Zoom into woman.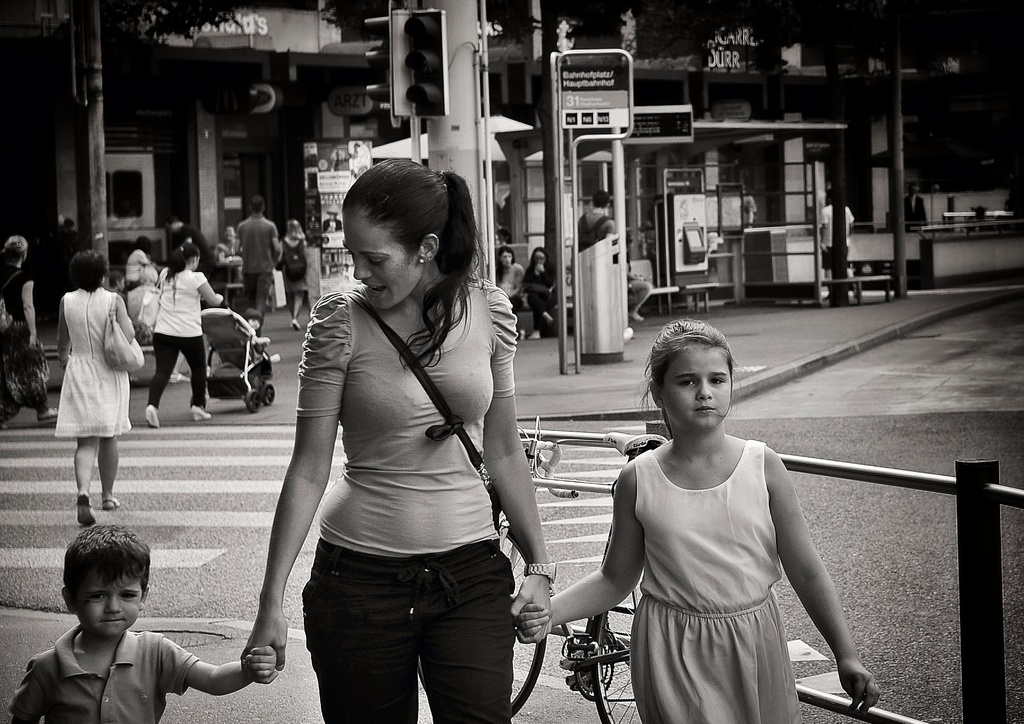
Zoom target: [522,250,556,325].
